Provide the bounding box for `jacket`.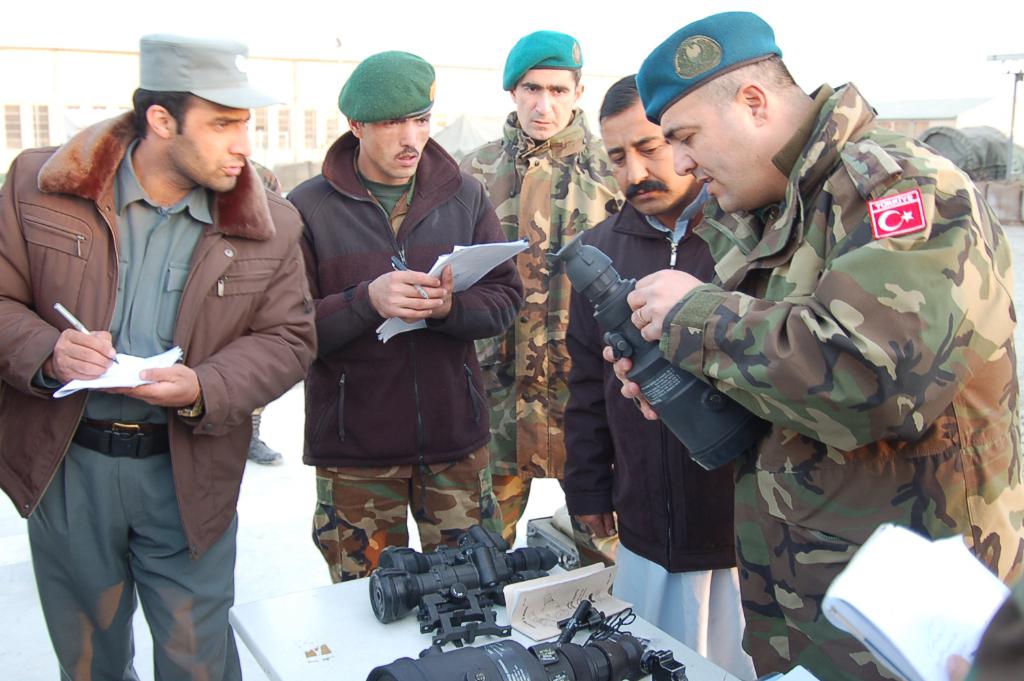
(x1=556, y1=204, x2=760, y2=577).
